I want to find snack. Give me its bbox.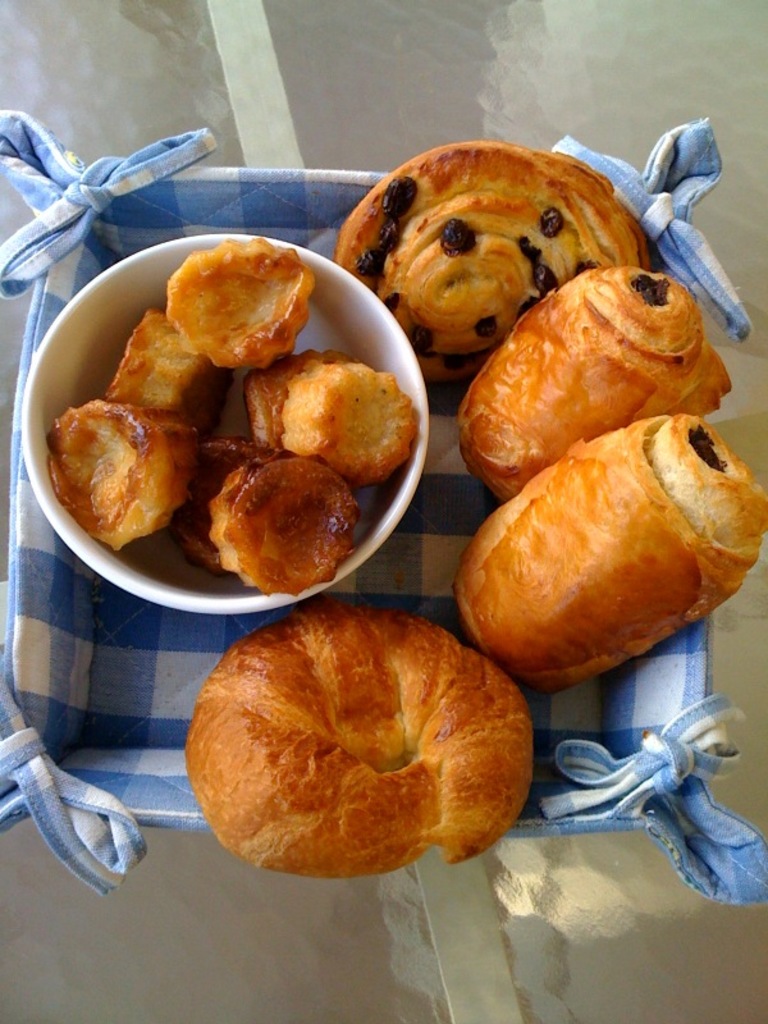
449, 406, 767, 695.
